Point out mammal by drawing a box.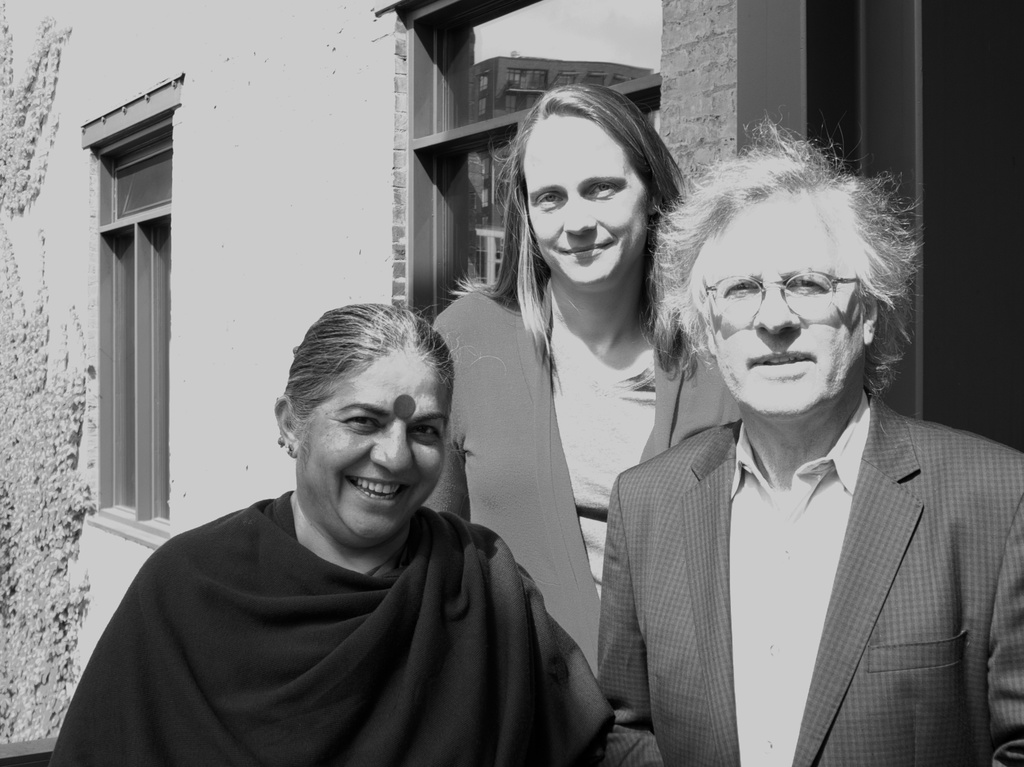
box(52, 302, 619, 766).
